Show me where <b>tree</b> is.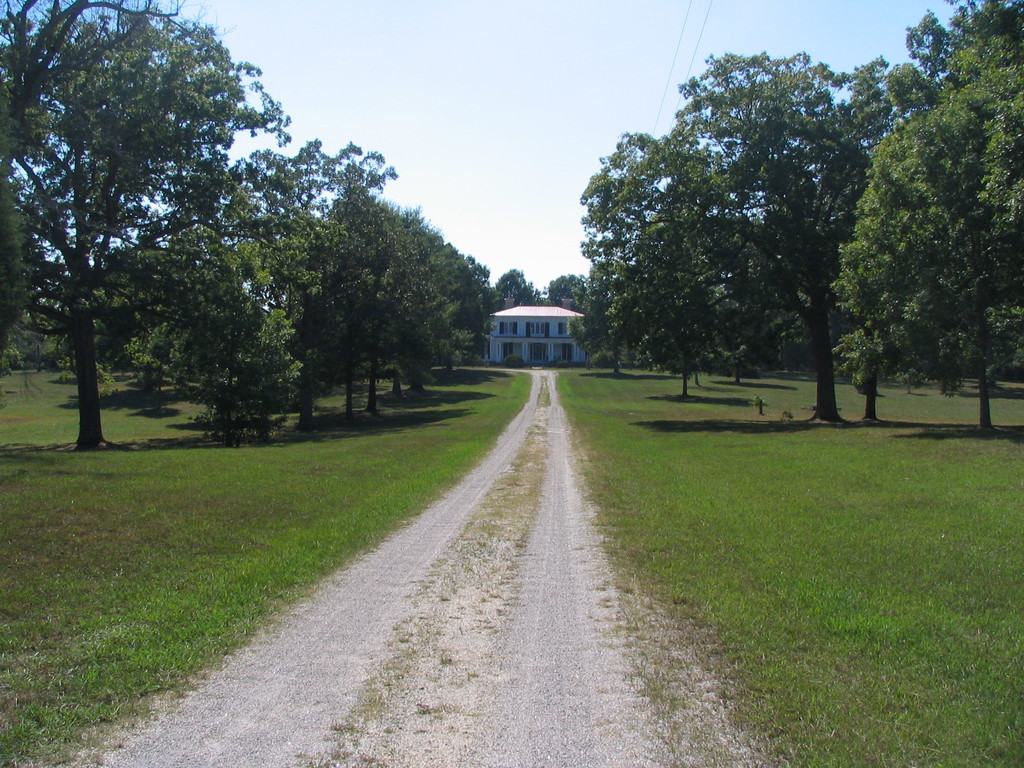
<b>tree</b> is at select_region(583, 64, 926, 445).
